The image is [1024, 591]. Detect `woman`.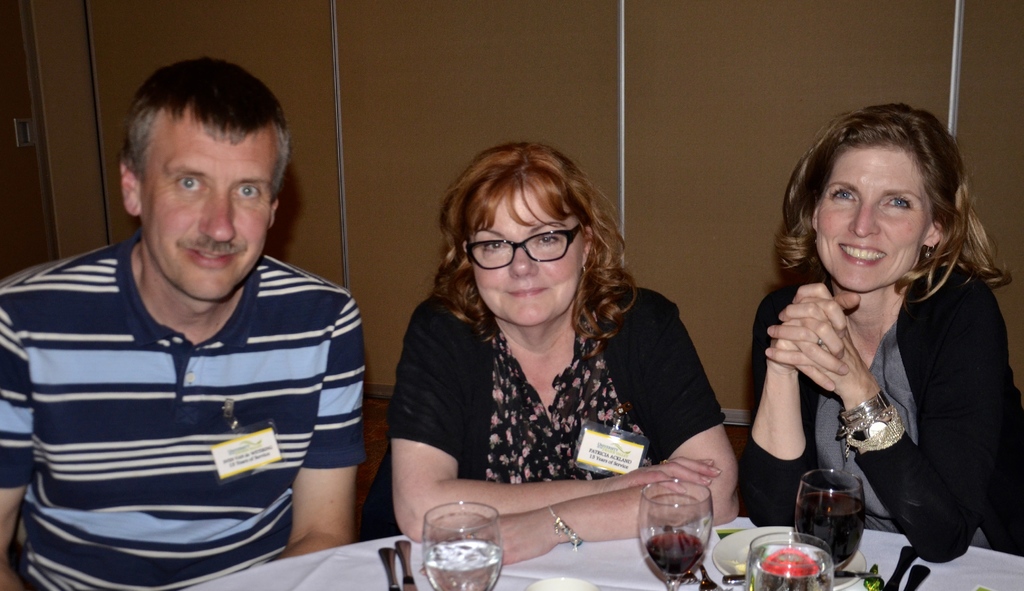
Detection: (left=747, top=104, right=1012, bottom=562).
